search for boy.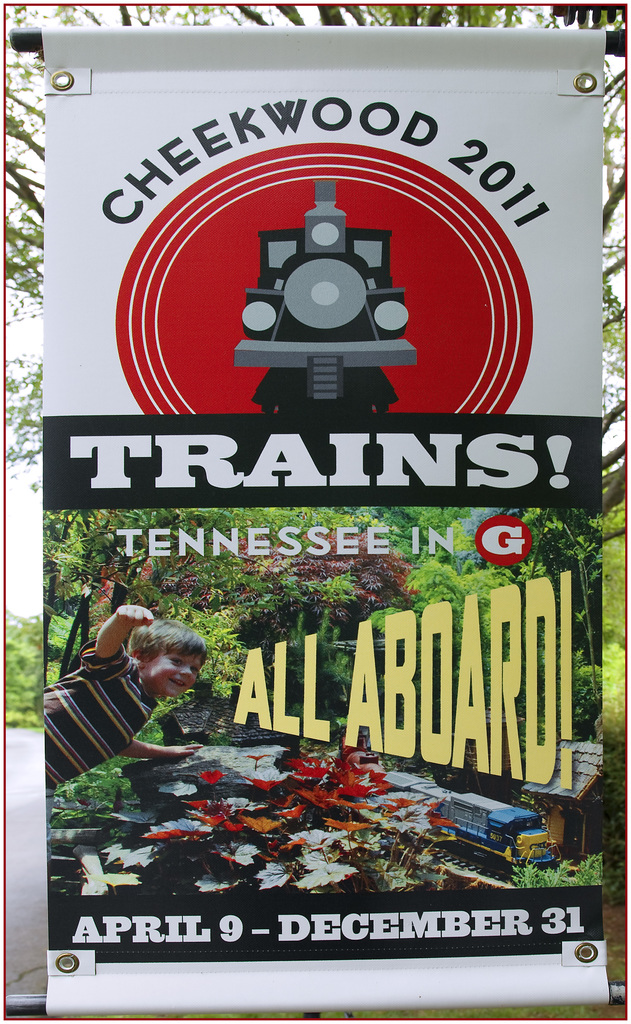
Found at <box>68,608,229,781</box>.
